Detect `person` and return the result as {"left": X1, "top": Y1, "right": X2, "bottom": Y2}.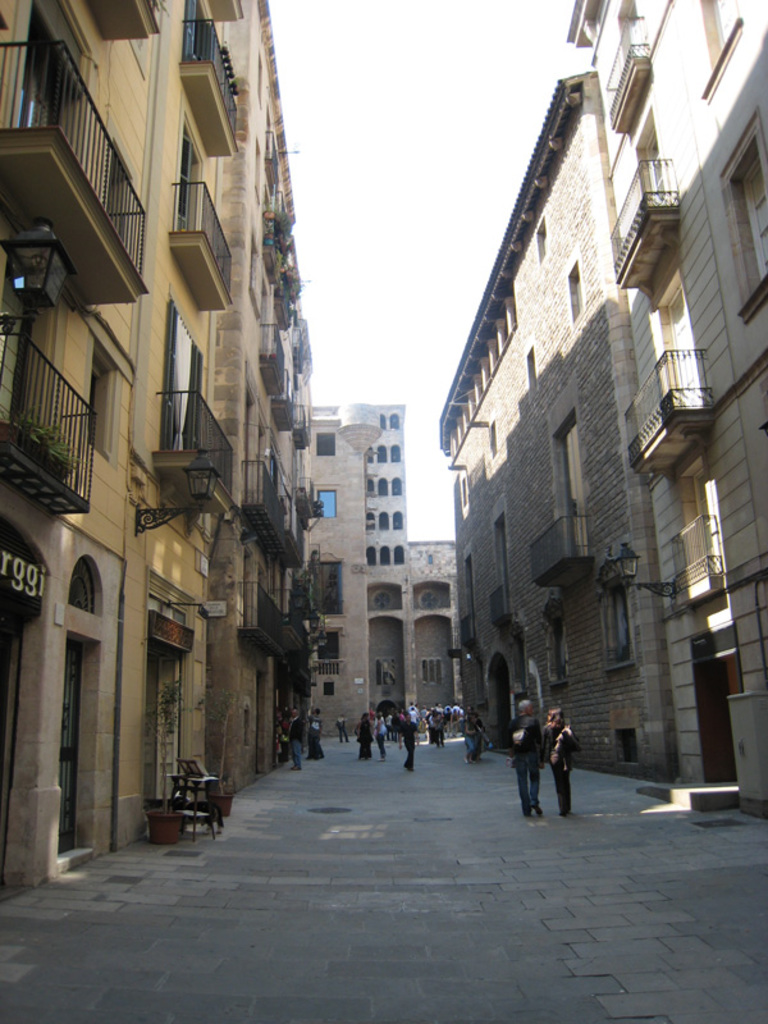
{"left": 545, "top": 700, "right": 582, "bottom": 817}.
